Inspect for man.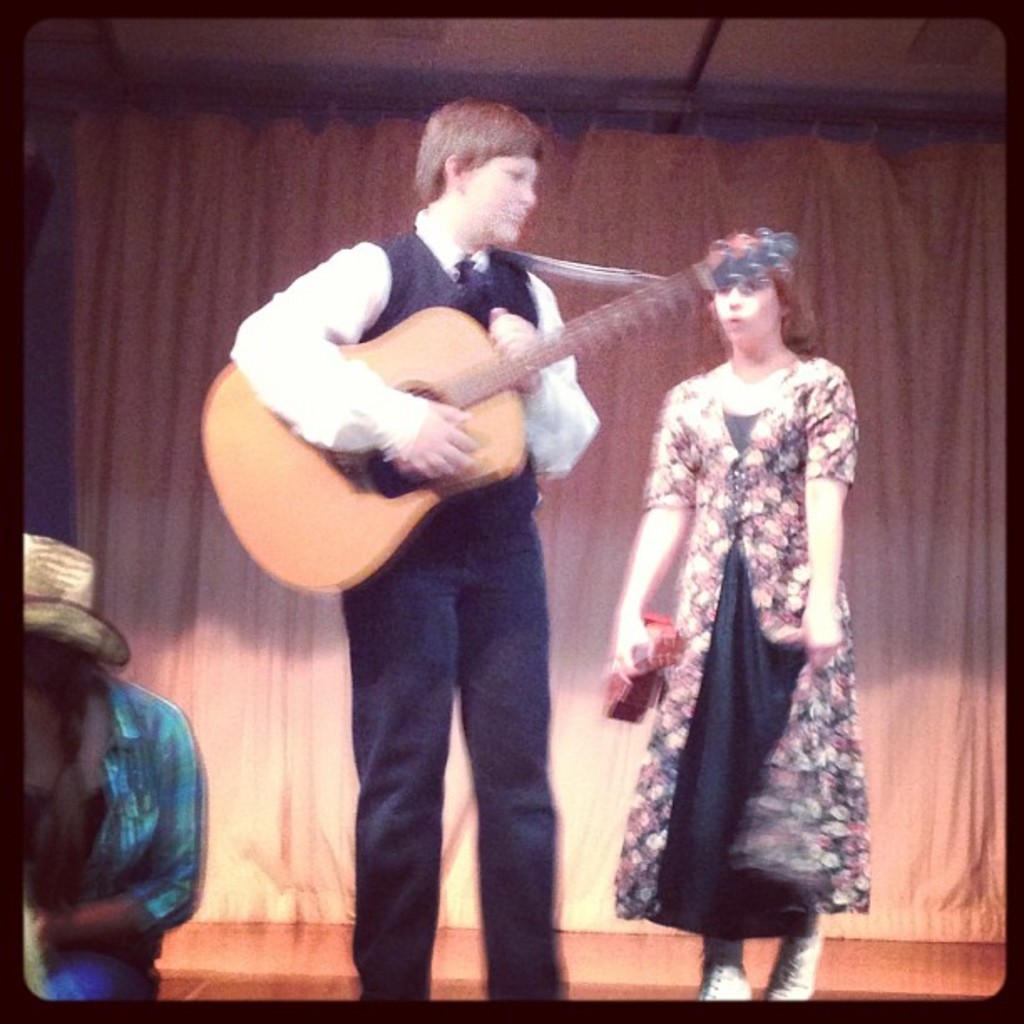
Inspection: bbox(244, 75, 648, 952).
